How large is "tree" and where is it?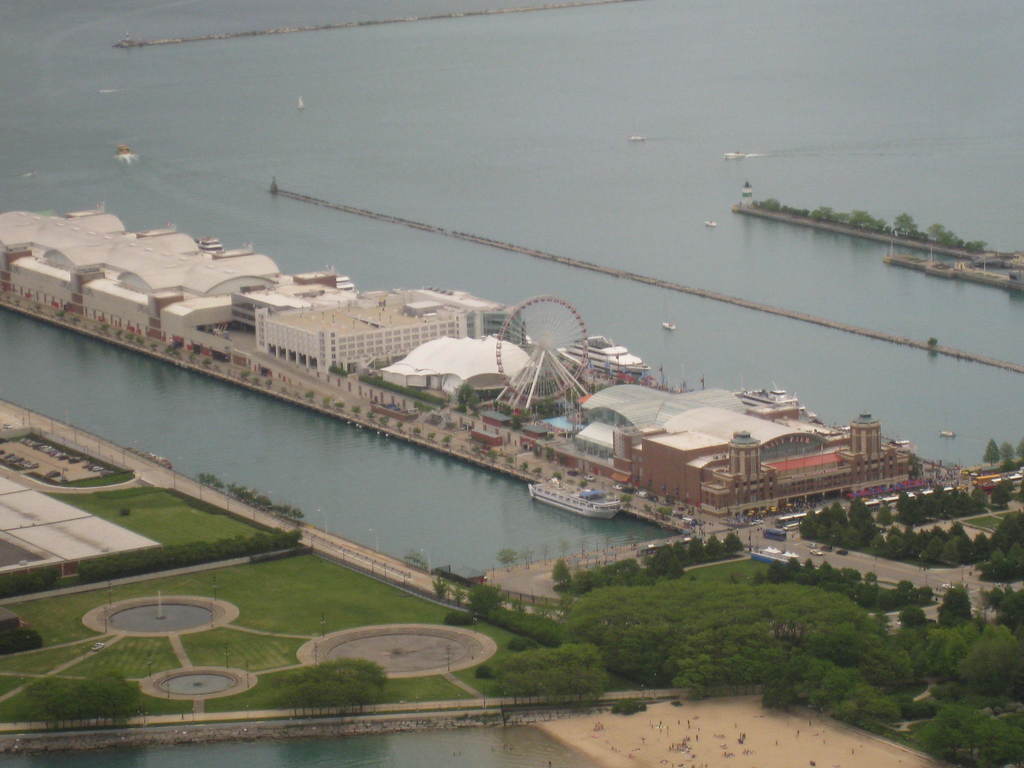
Bounding box: [x1=503, y1=454, x2=512, y2=468].
